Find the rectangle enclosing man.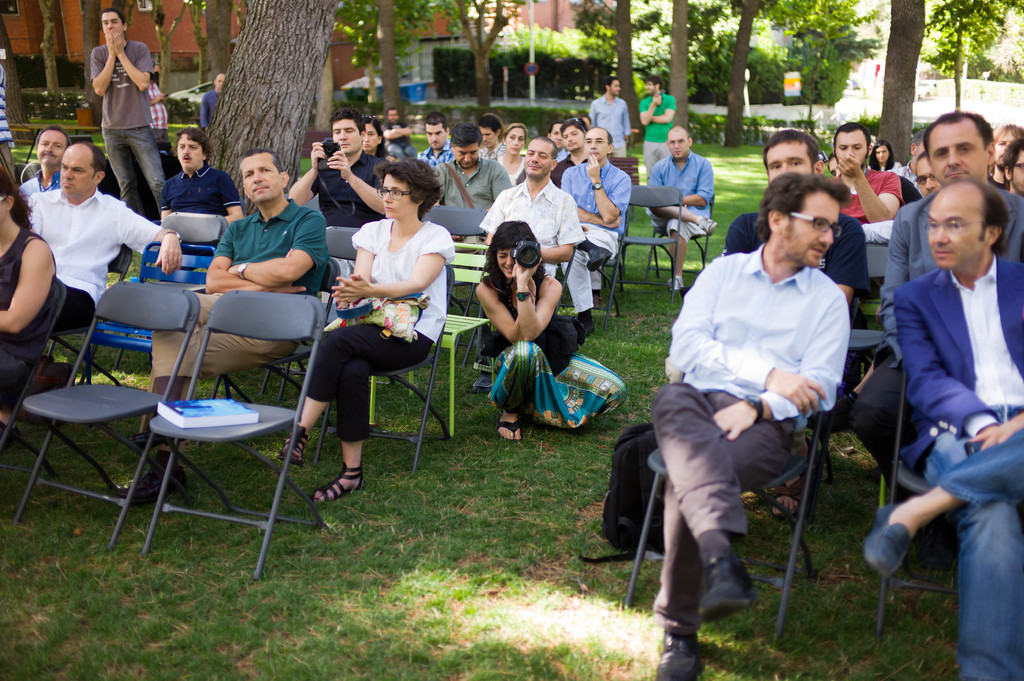
(727, 127, 869, 518).
